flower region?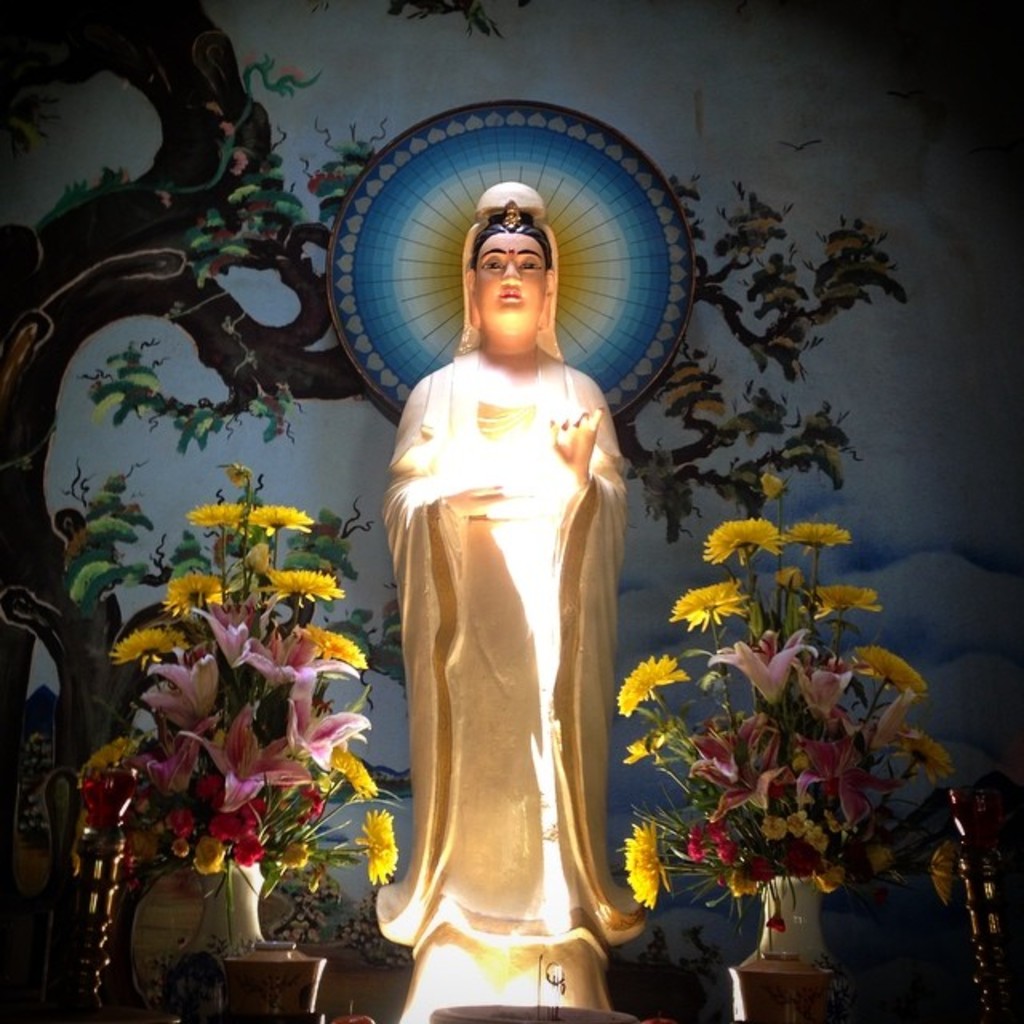
region(302, 627, 371, 675)
